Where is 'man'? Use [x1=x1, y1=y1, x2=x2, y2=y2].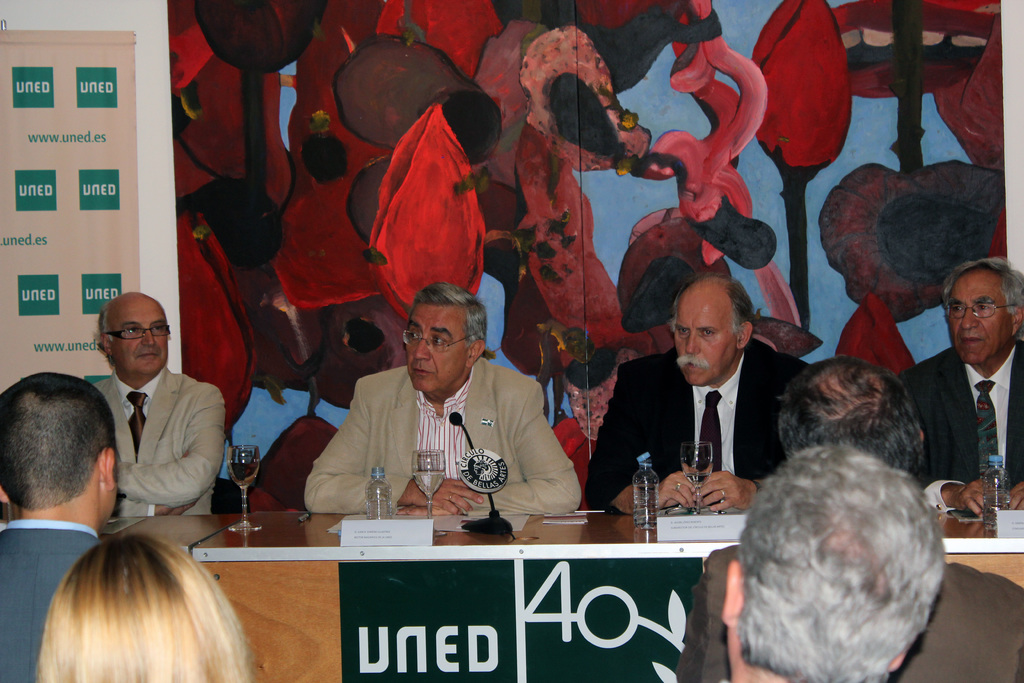
[x1=670, y1=352, x2=1023, y2=682].
